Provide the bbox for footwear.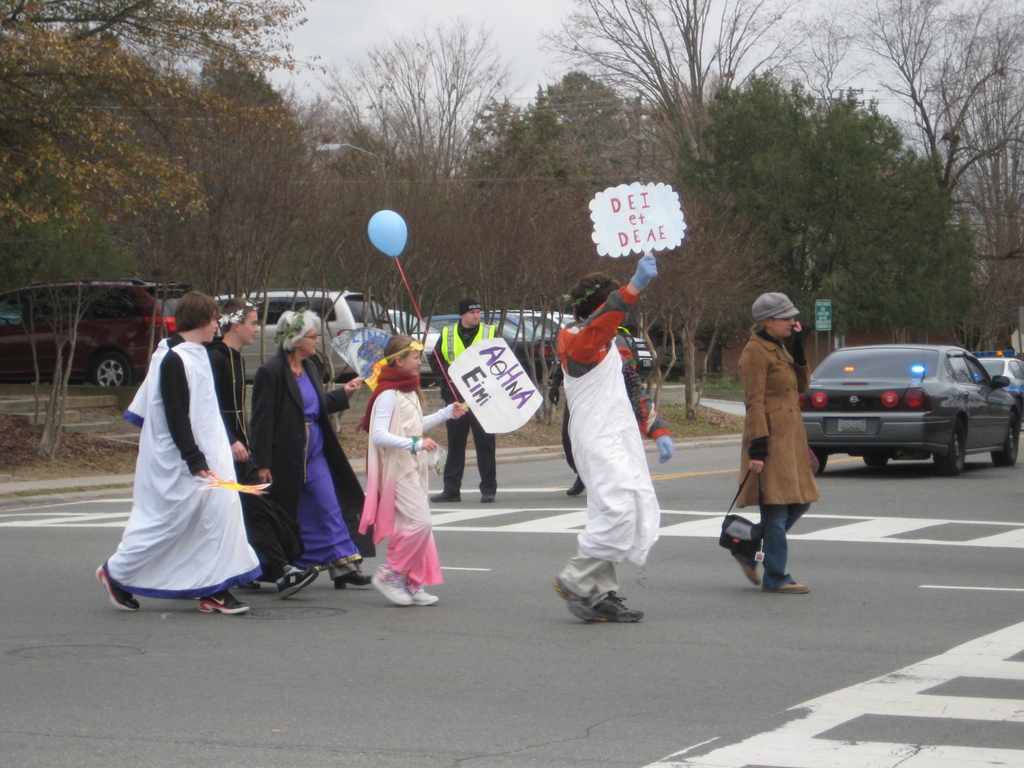
[left=403, top=579, right=436, bottom=603].
